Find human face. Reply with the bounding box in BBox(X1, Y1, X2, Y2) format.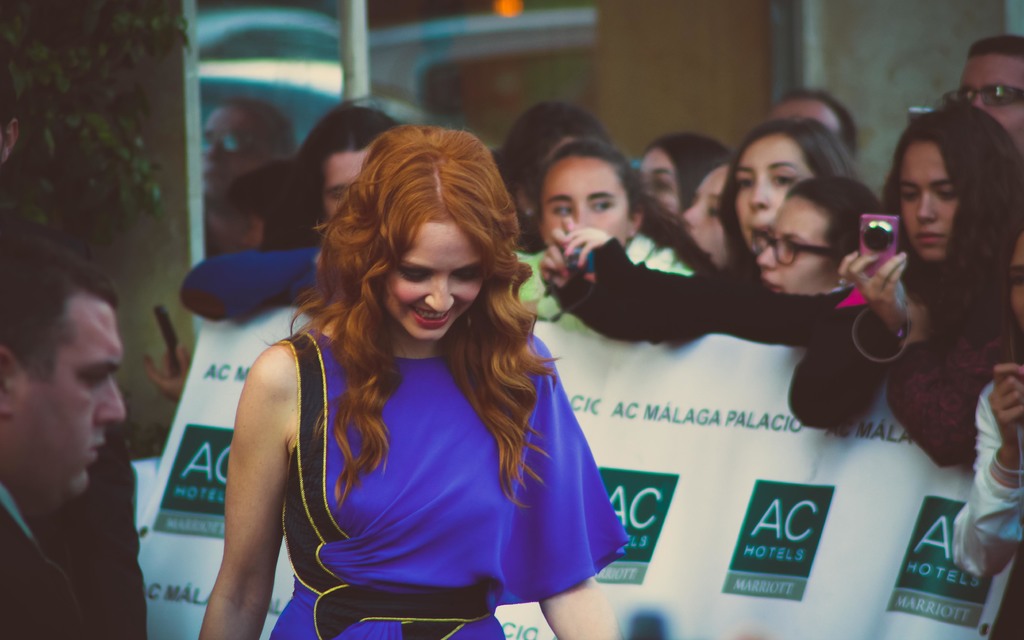
BBox(735, 138, 810, 244).
